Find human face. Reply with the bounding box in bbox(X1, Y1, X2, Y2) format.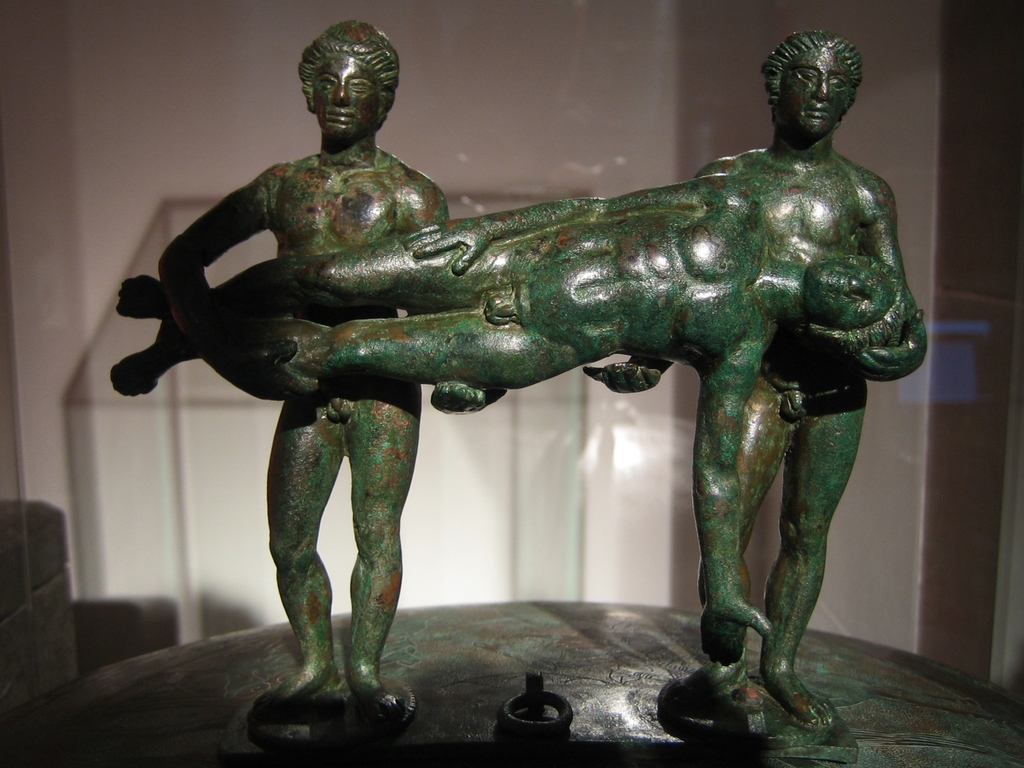
bbox(810, 259, 895, 328).
